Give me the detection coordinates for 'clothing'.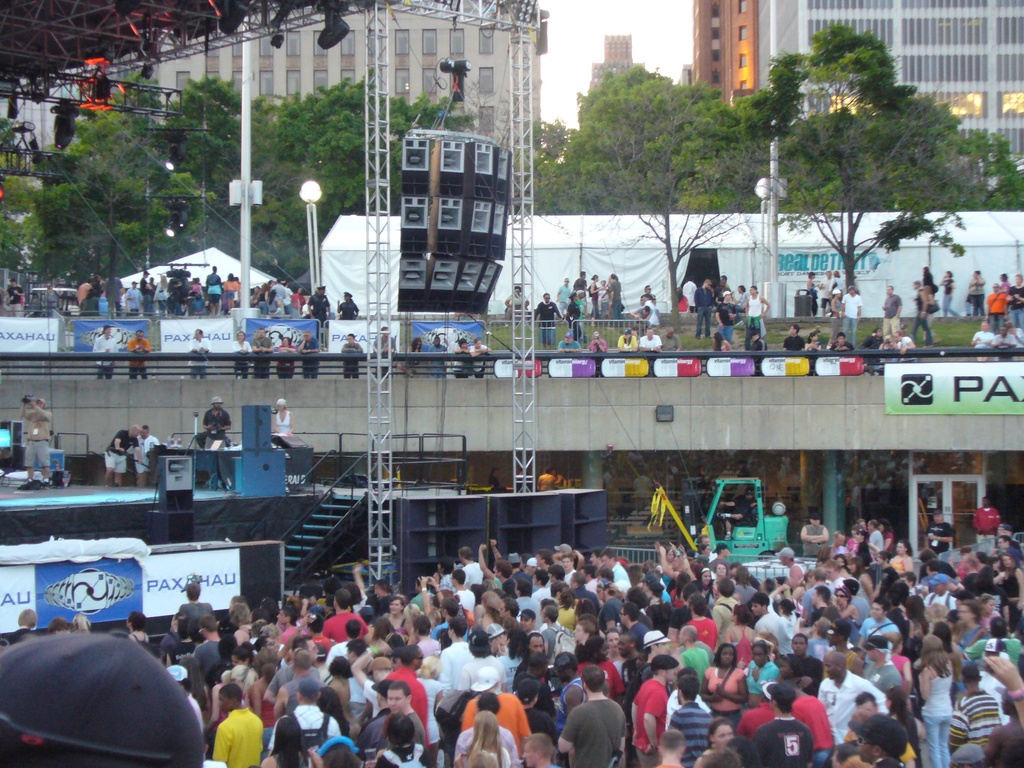
left=195, top=639, right=223, bottom=672.
